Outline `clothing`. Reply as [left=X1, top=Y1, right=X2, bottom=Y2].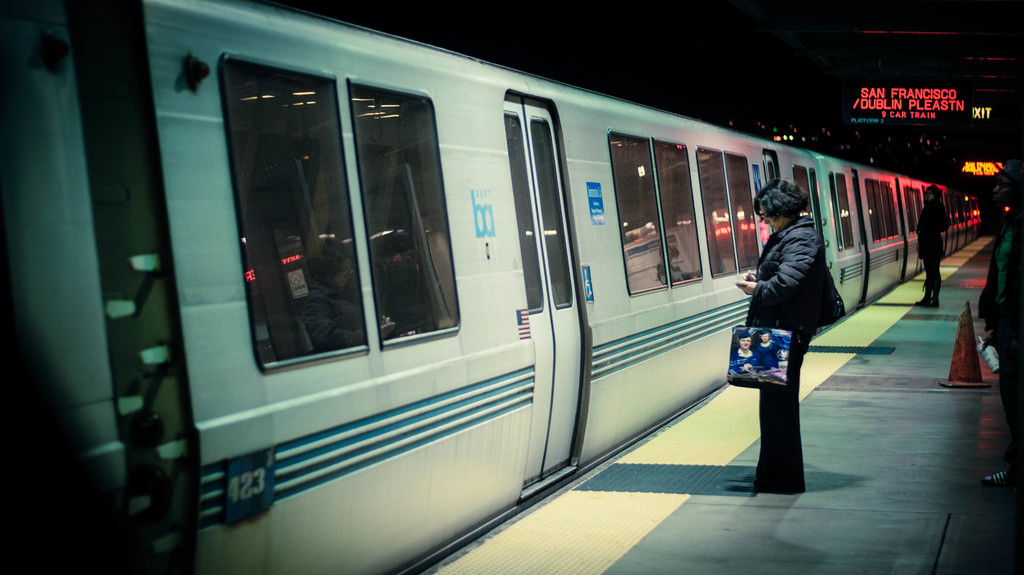
[left=975, top=211, right=1023, bottom=473].
